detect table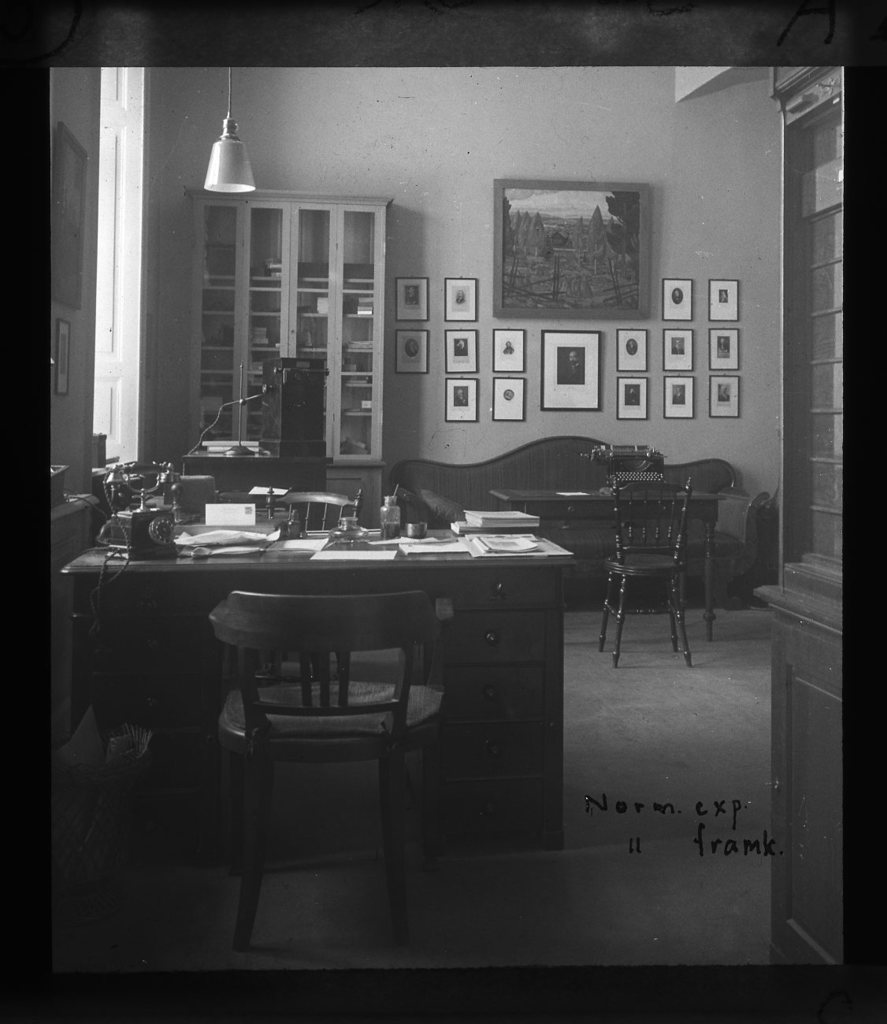
box=[52, 512, 581, 855]
